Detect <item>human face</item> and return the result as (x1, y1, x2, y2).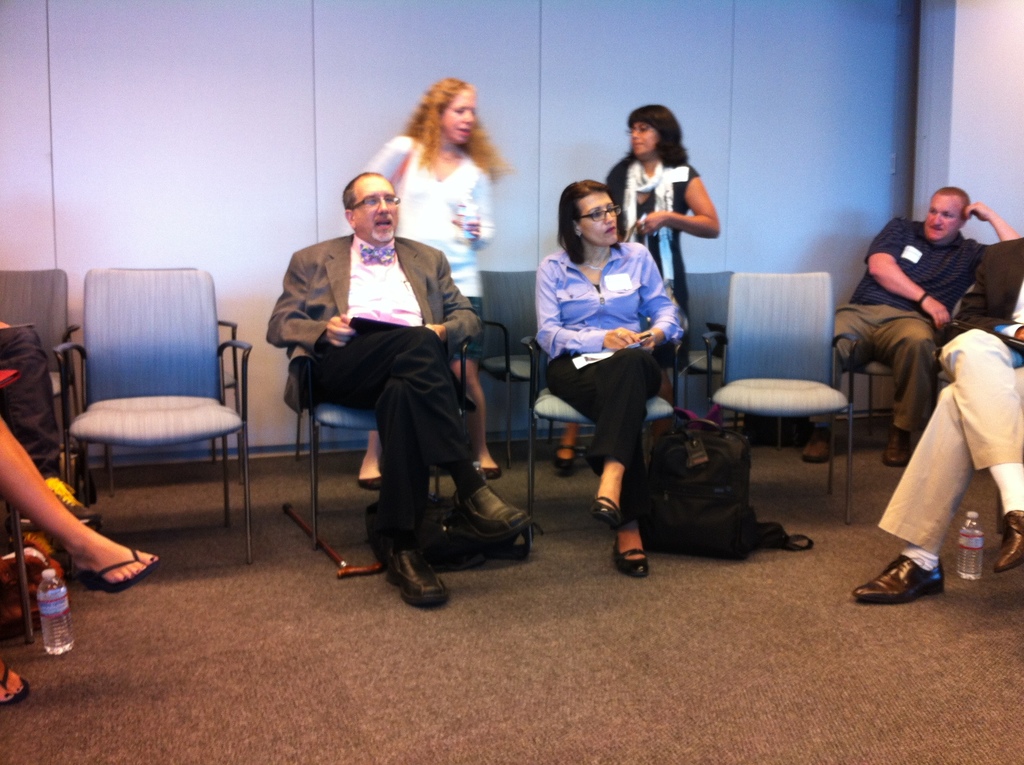
(353, 171, 399, 241).
